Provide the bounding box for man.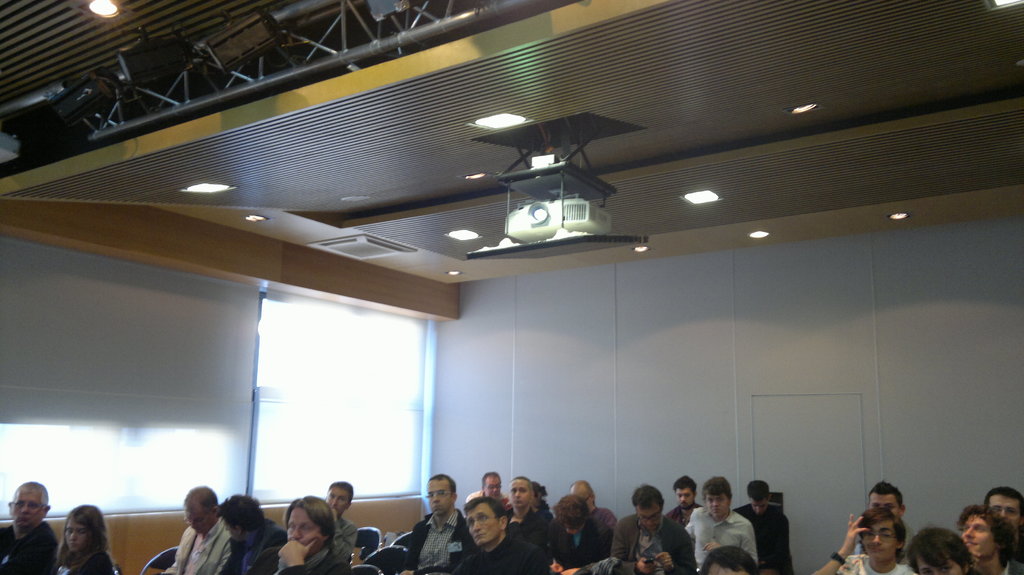
813, 510, 921, 574.
